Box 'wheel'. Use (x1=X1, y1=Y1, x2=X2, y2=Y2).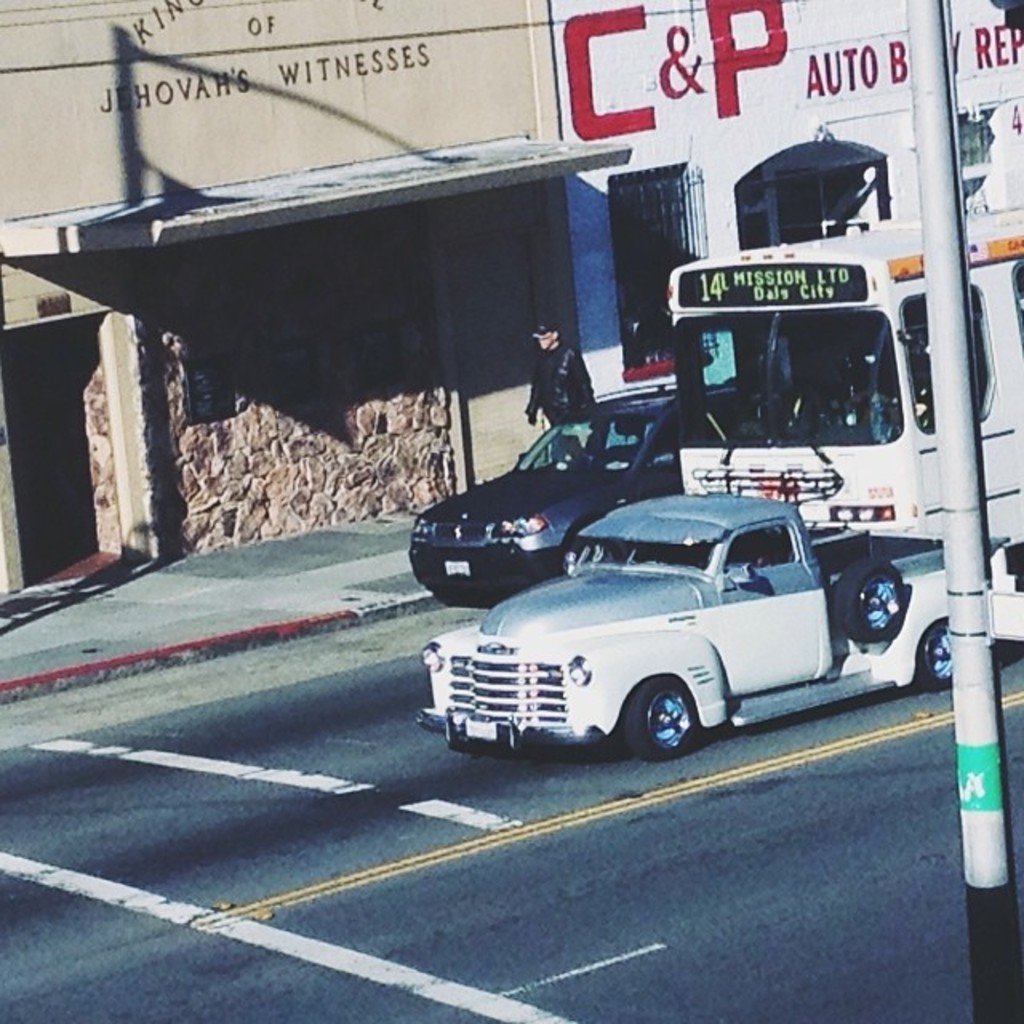
(x1=622, y1=672, x2=712, y2=760).
